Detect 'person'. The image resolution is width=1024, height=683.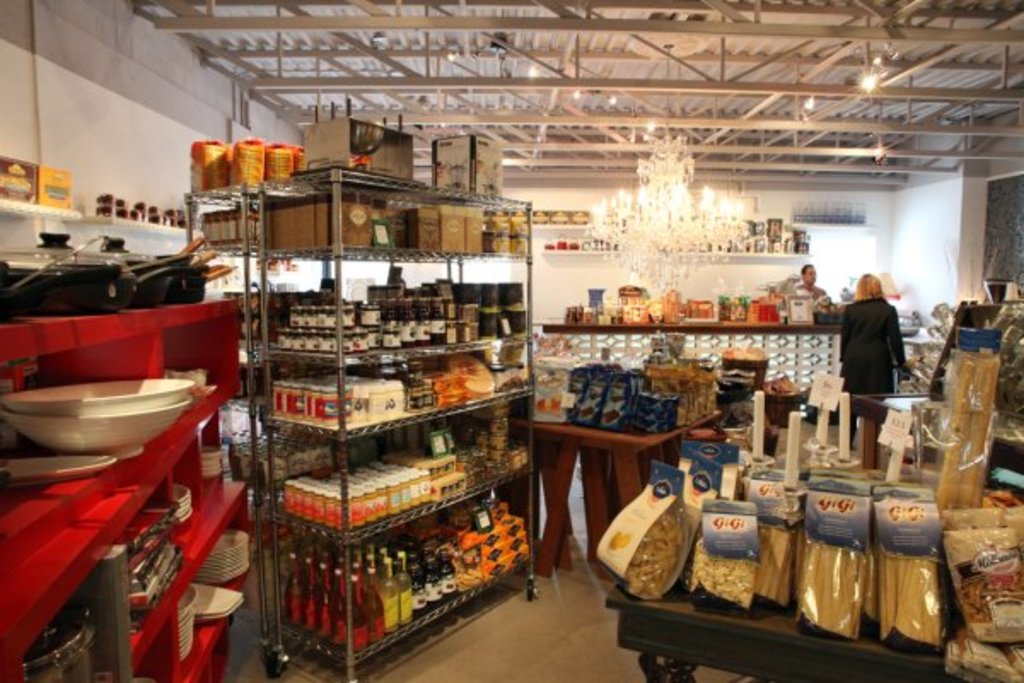
box(795, 263, 829, 304).
